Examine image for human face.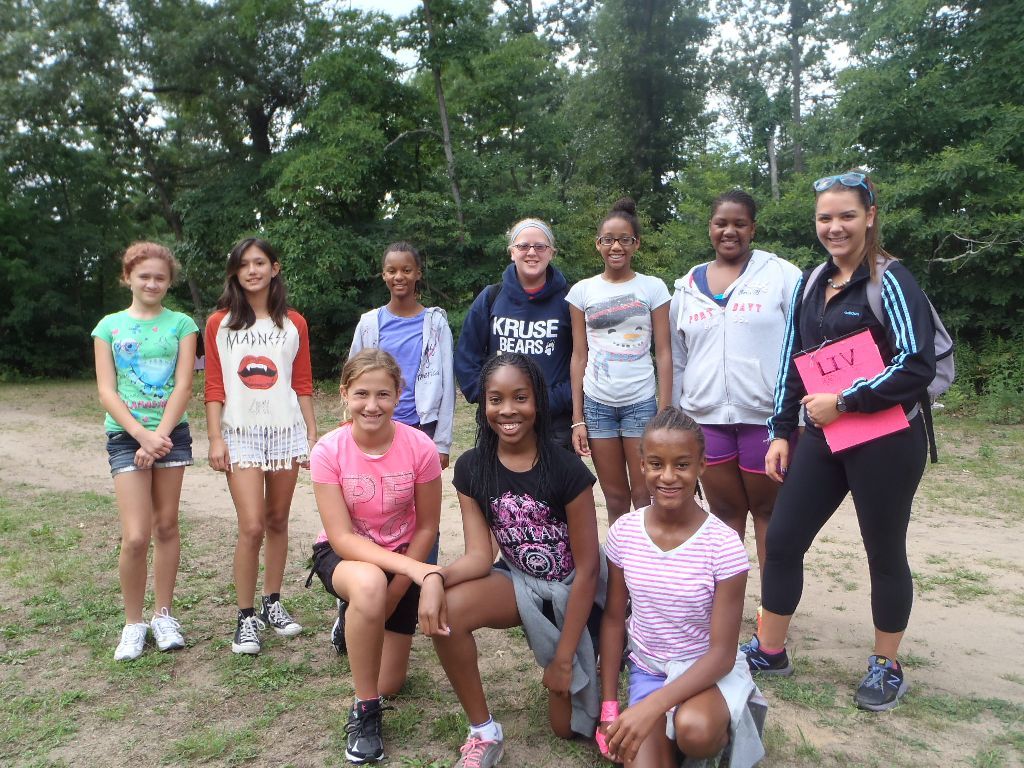
Examination result: left=230, top=240, right=286, bottom=292.
